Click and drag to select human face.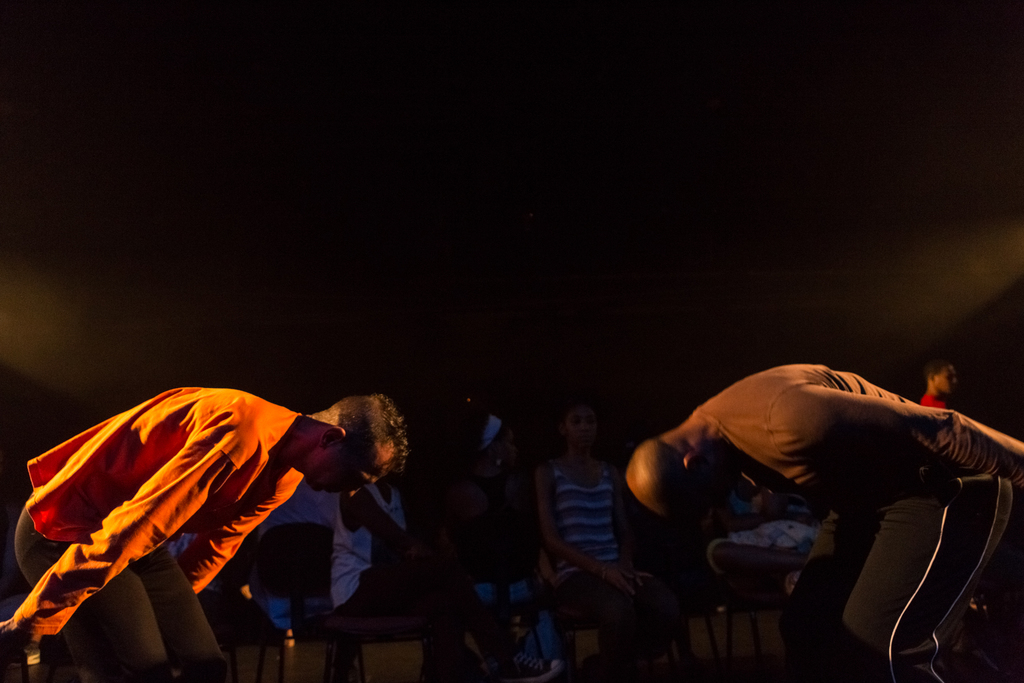
Selection: bbox=[934, 366, 955, 393].
